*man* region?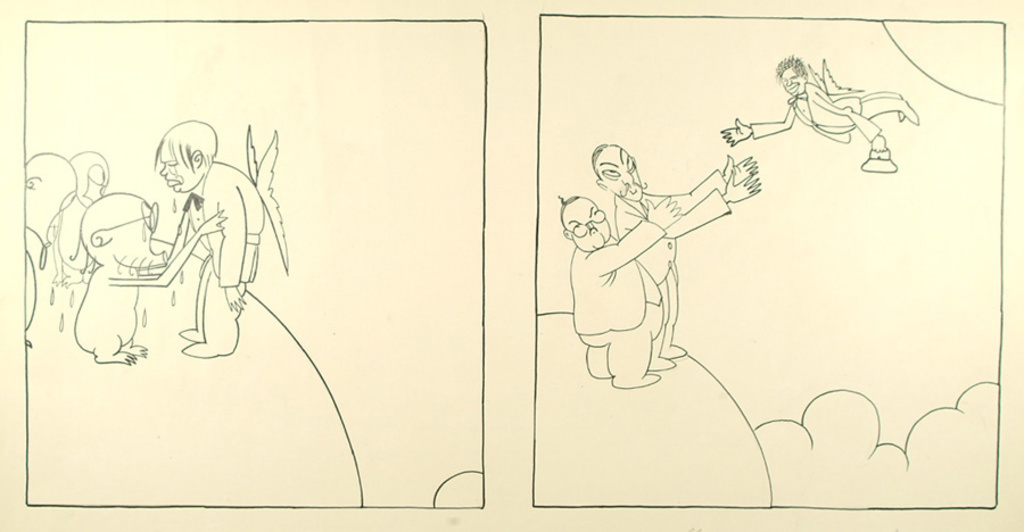
x1=559, y1=196, x2=676, y2=388
